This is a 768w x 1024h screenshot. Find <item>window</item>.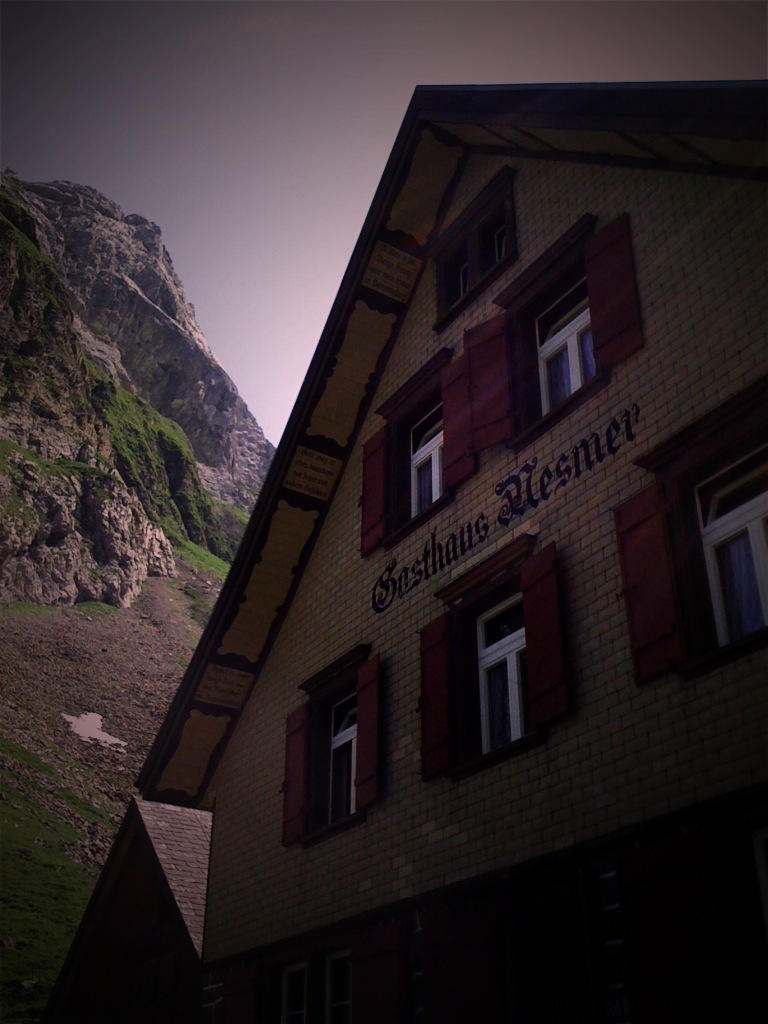
Bounding box: crop(683, 439, 767, 659).
